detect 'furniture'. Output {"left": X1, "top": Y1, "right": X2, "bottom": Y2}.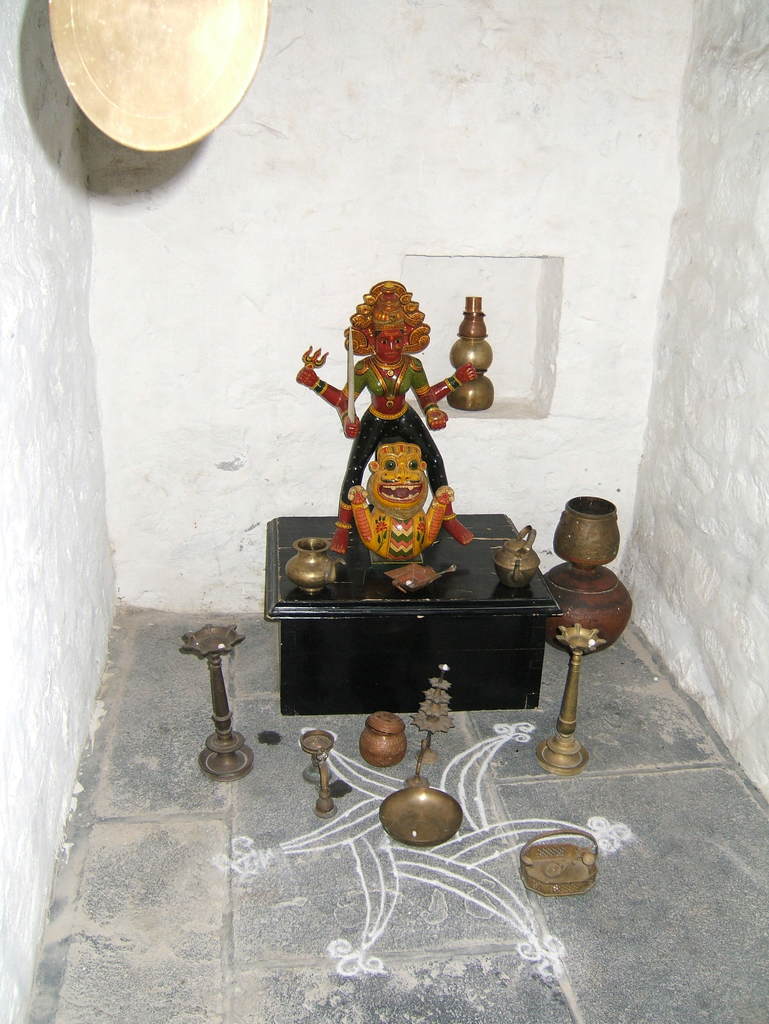
{"left": 266, "top": 518, "right": 562, "bottom": 717}.
